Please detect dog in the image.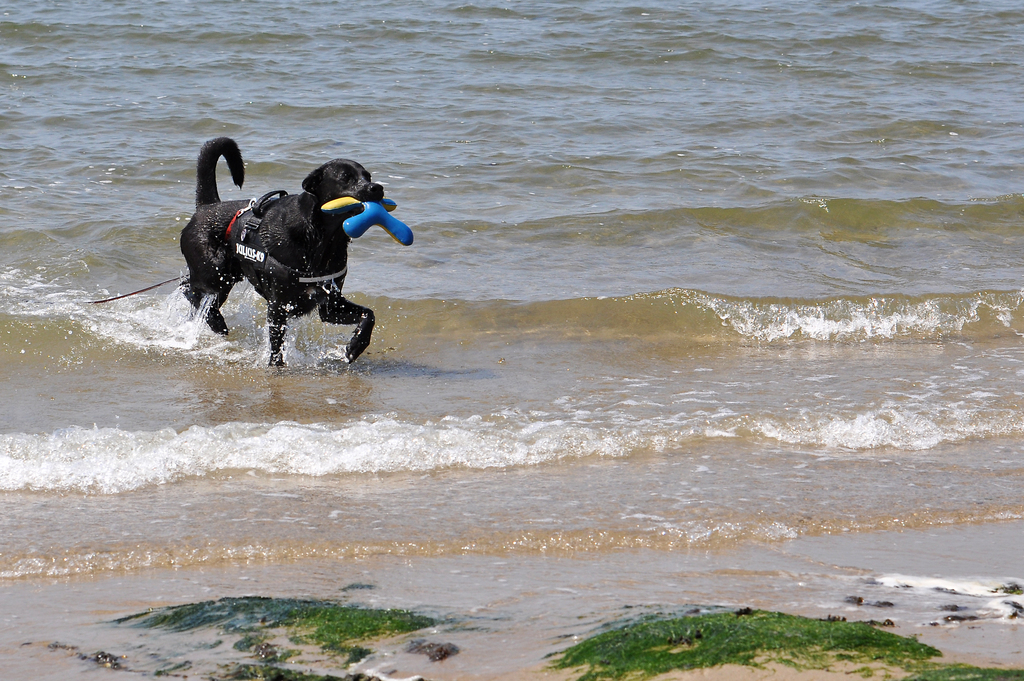
{"x1": 189, "y1": 129, "x2": 394, "y2": 370}.
